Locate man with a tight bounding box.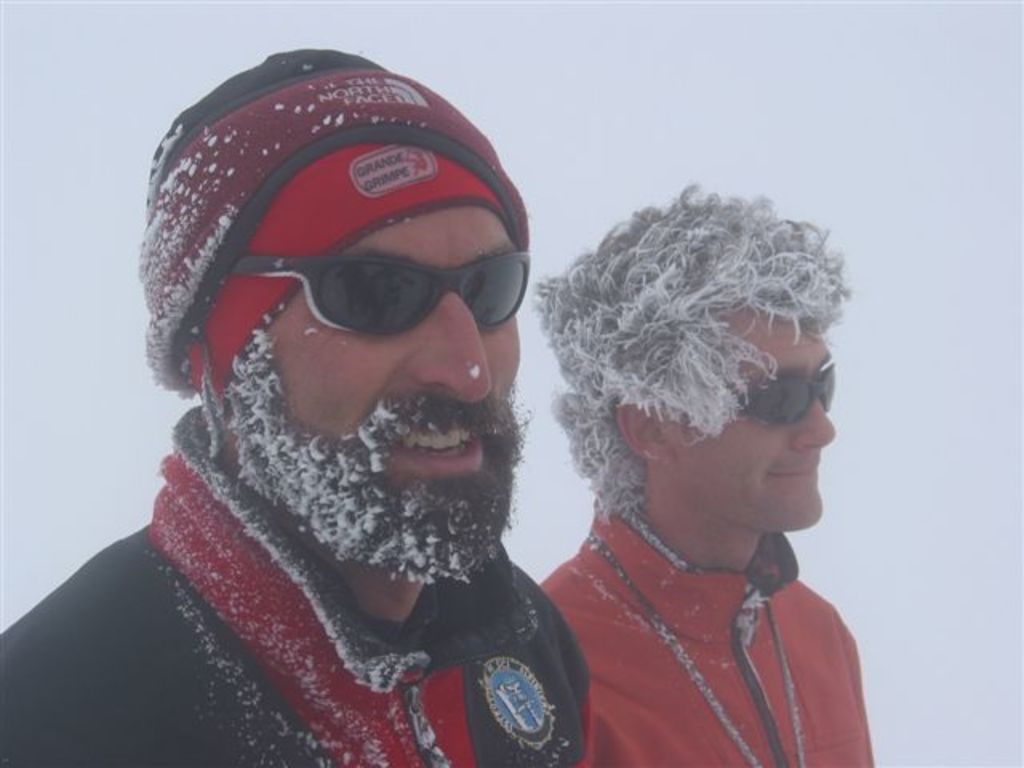
(466, 157, 910, 763).
